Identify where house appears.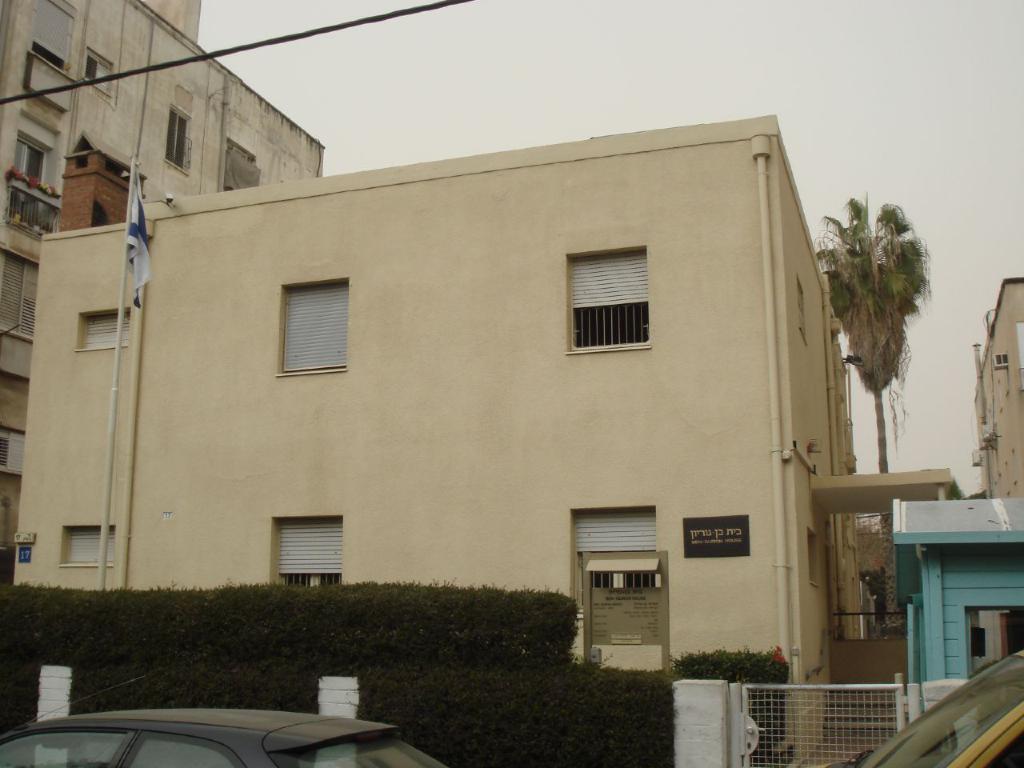
Appears at <box>885,494,1023,680</box>.
